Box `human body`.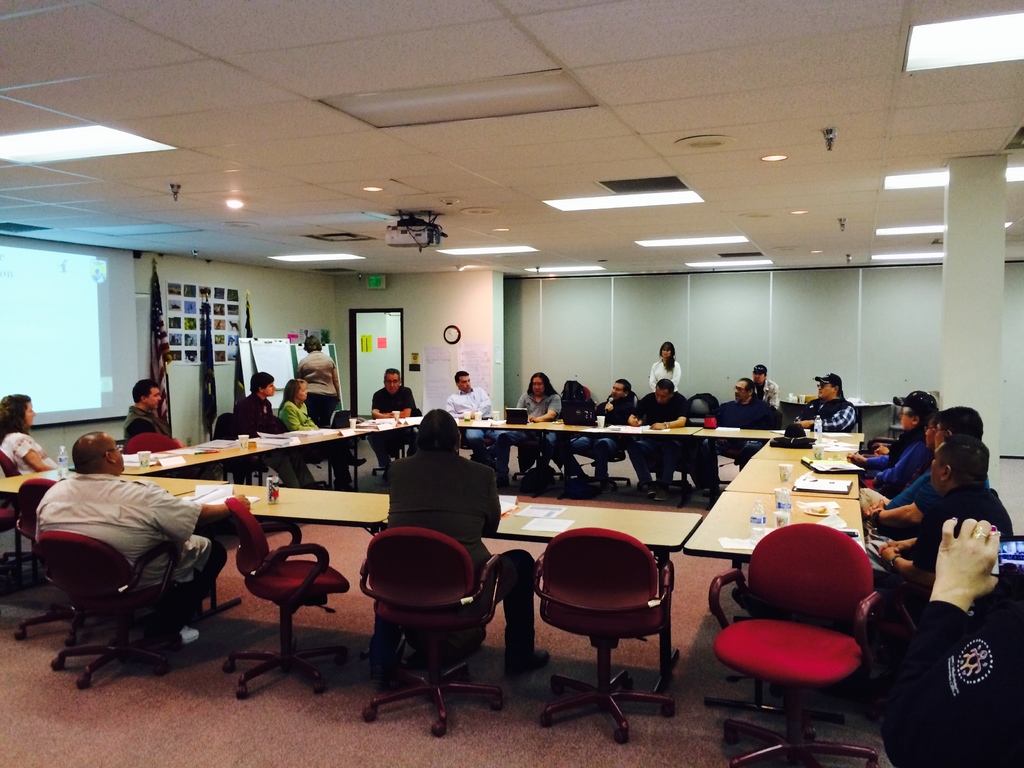
bbox(562, 388, 636, 486).
